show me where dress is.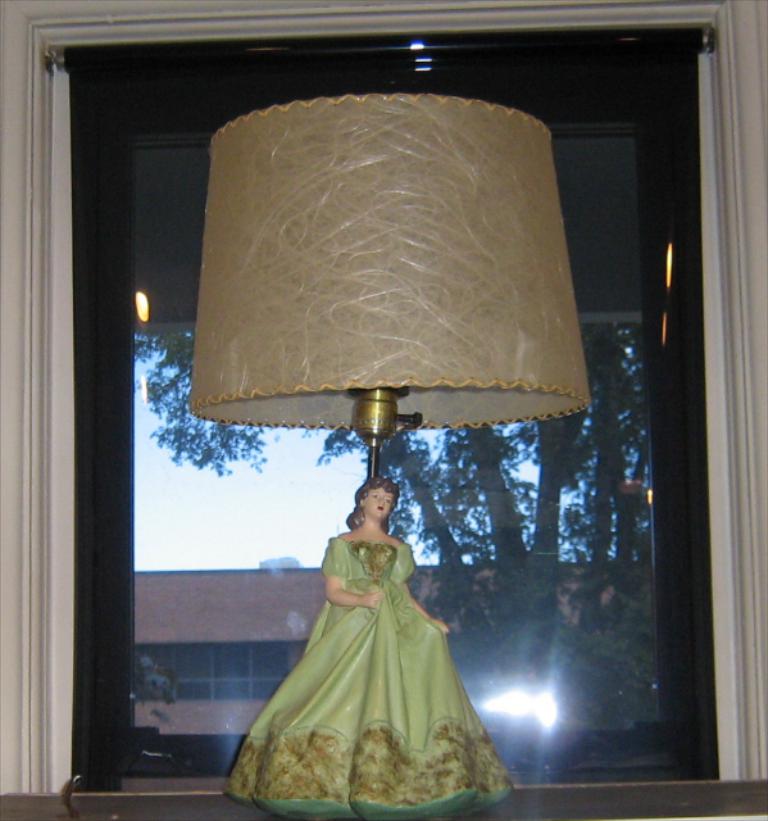
dress is at BBox(232, 532, 506, 811).
